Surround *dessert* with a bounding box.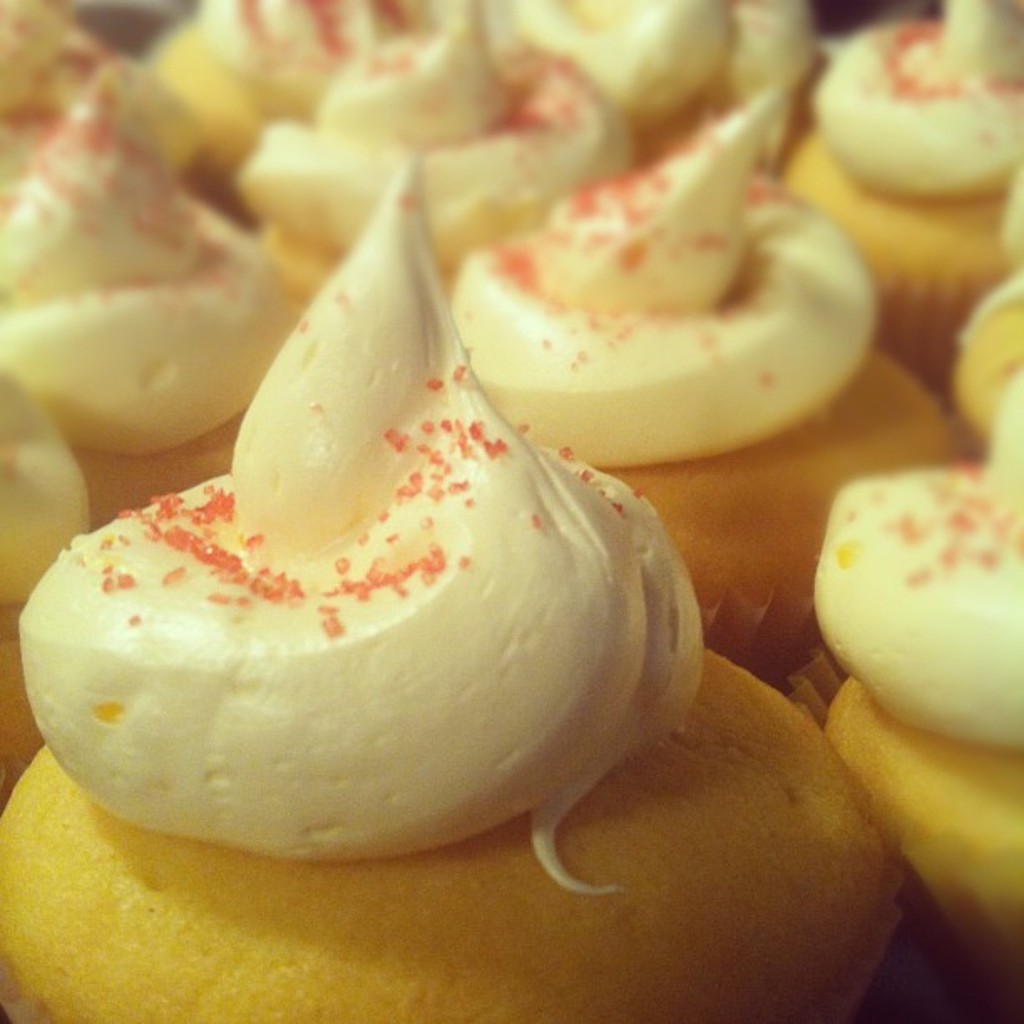
BBox(494, 0, 806, 129).
